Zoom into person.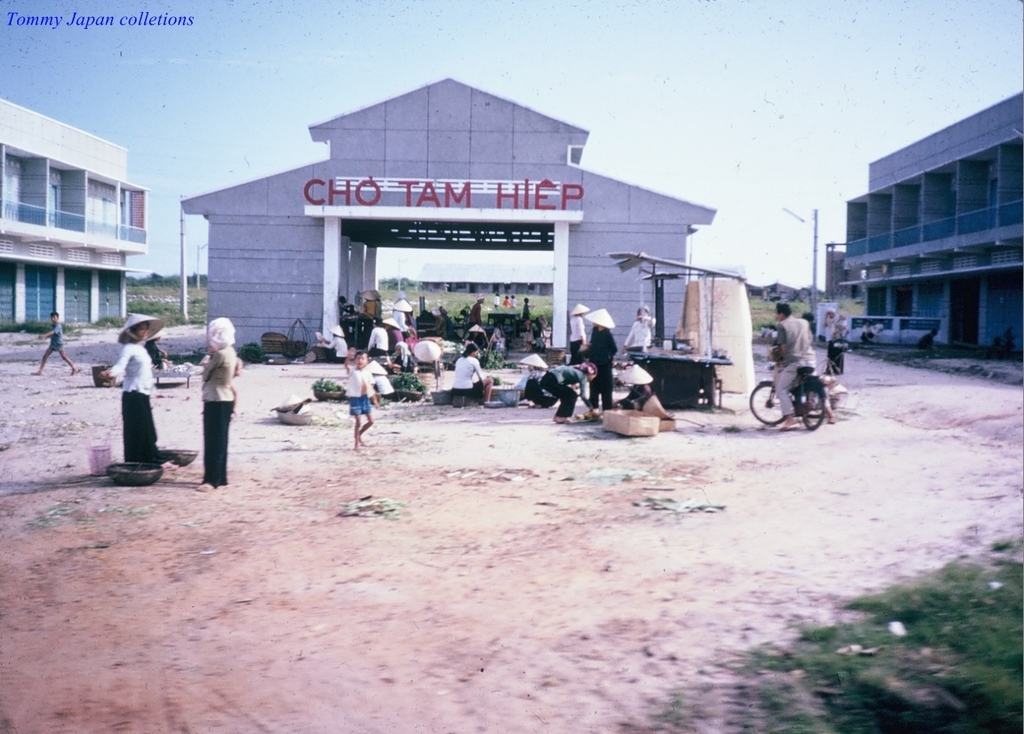
Zoom target: box(177, 305, 234, 492).
